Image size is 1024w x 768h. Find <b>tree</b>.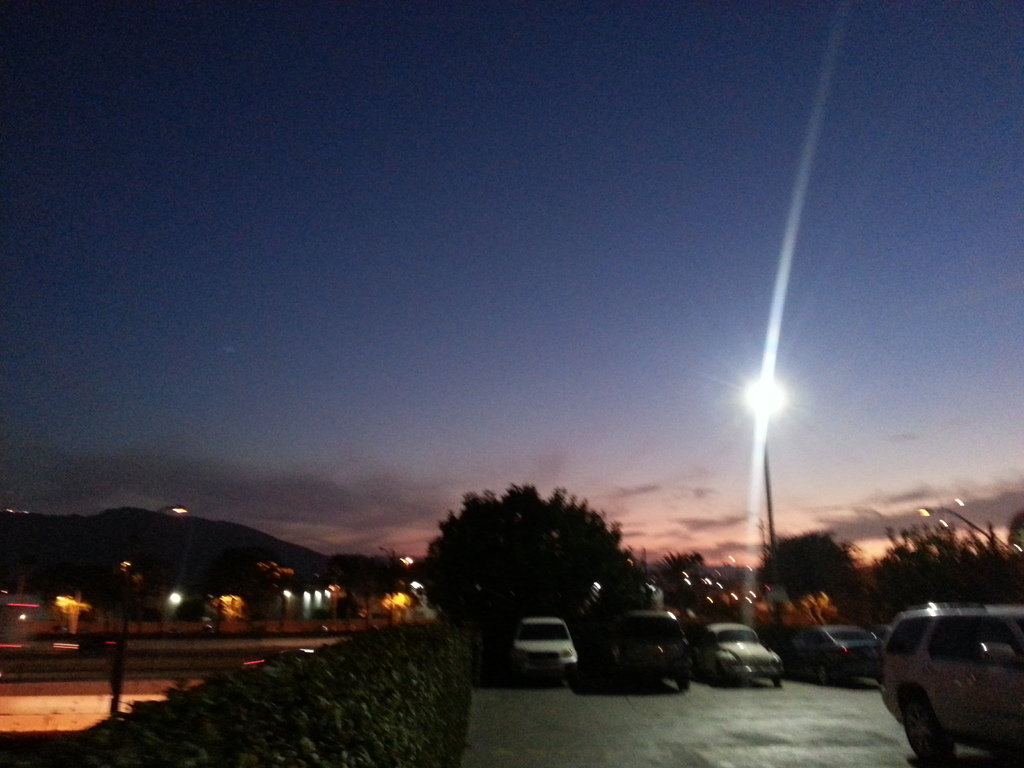
868,526,1023,598.
